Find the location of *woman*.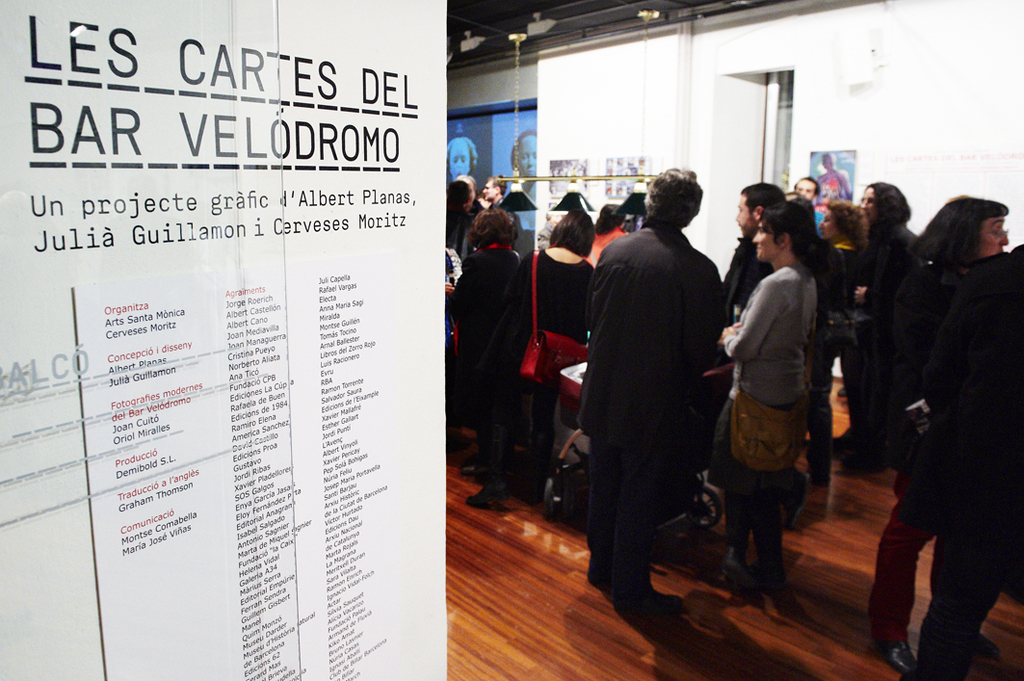
Location: [left=820, top=200, right=872, bottom=326].
